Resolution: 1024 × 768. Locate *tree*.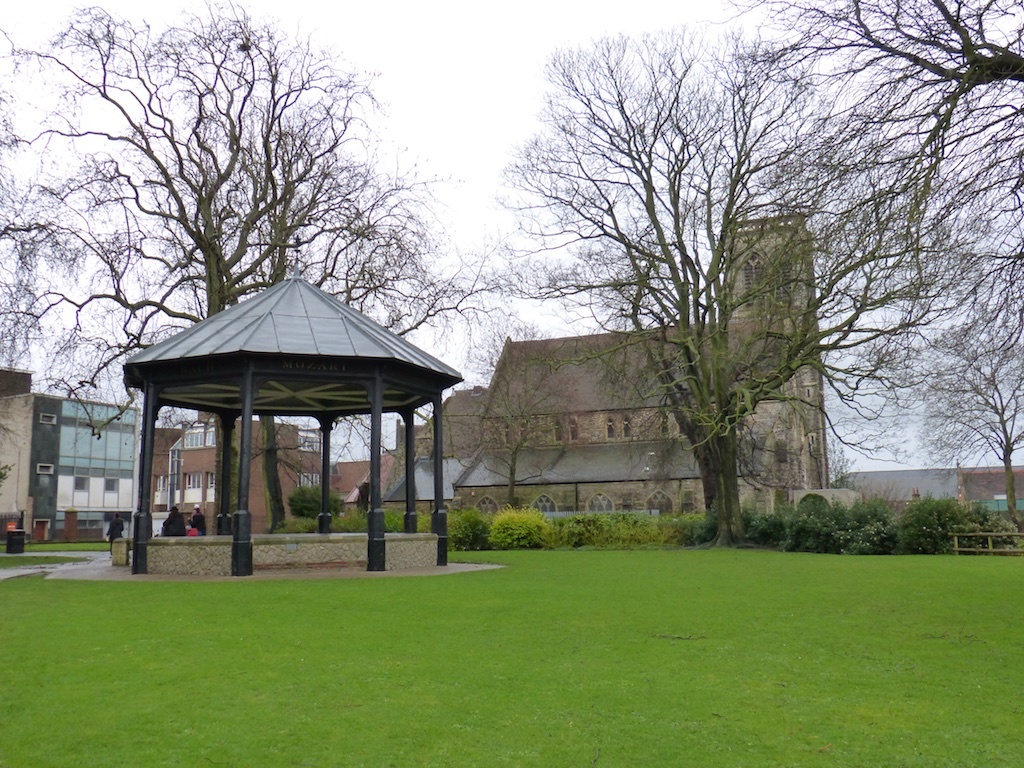
crop(569, 79, 856, 563).
